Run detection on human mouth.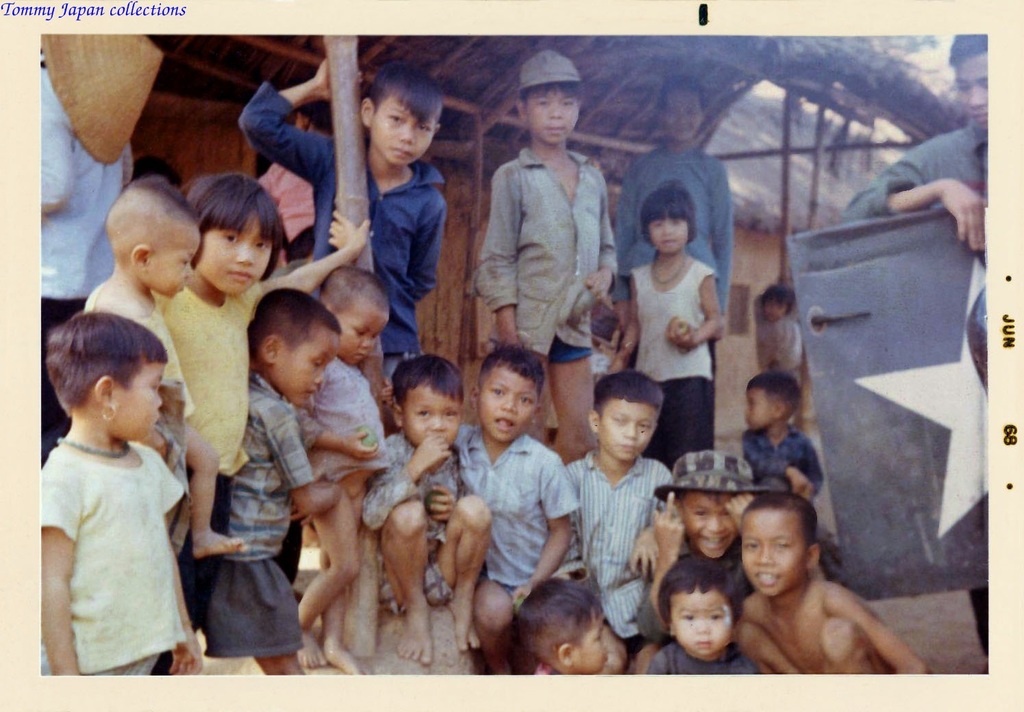
Result: [492, 417, 516, 434].
